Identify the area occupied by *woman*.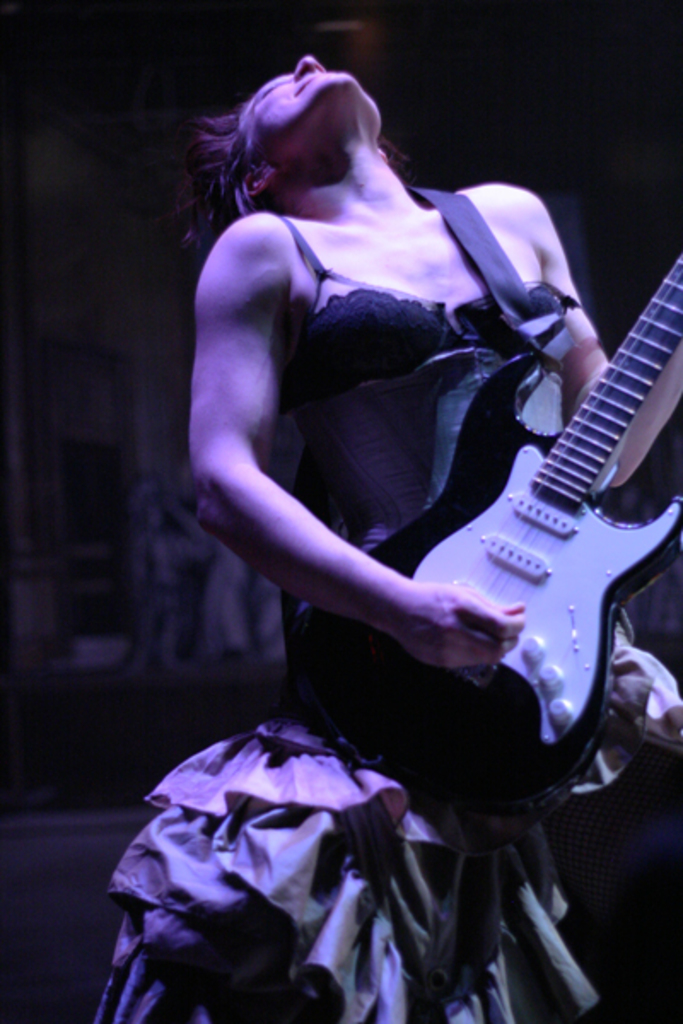
Area: bbox(123, 0, 630, 1021).
